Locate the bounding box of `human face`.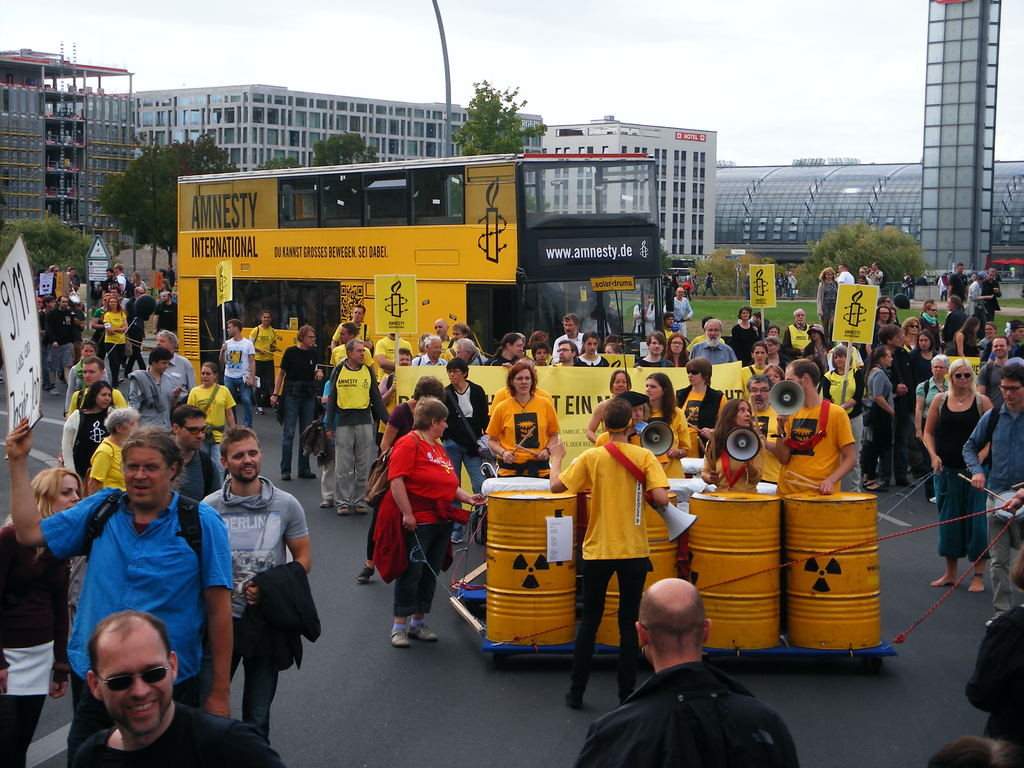
Bounding box: bbox(559, 344, 573, 360).
